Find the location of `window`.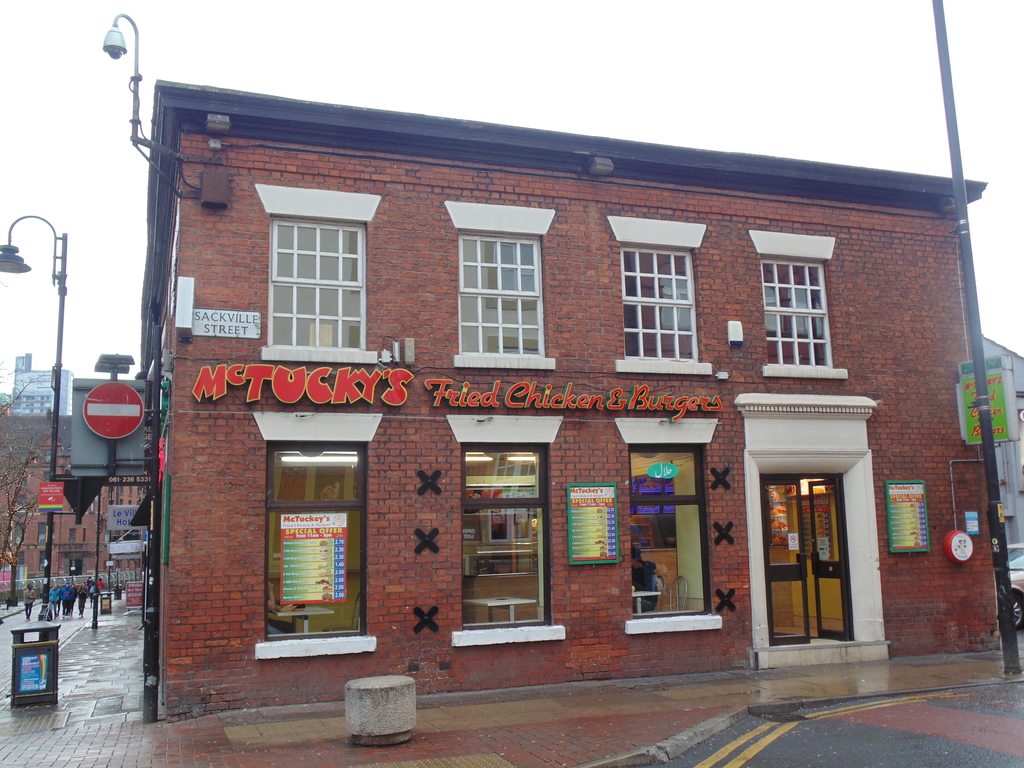
Location: rect(442, 200, 556, 369).
